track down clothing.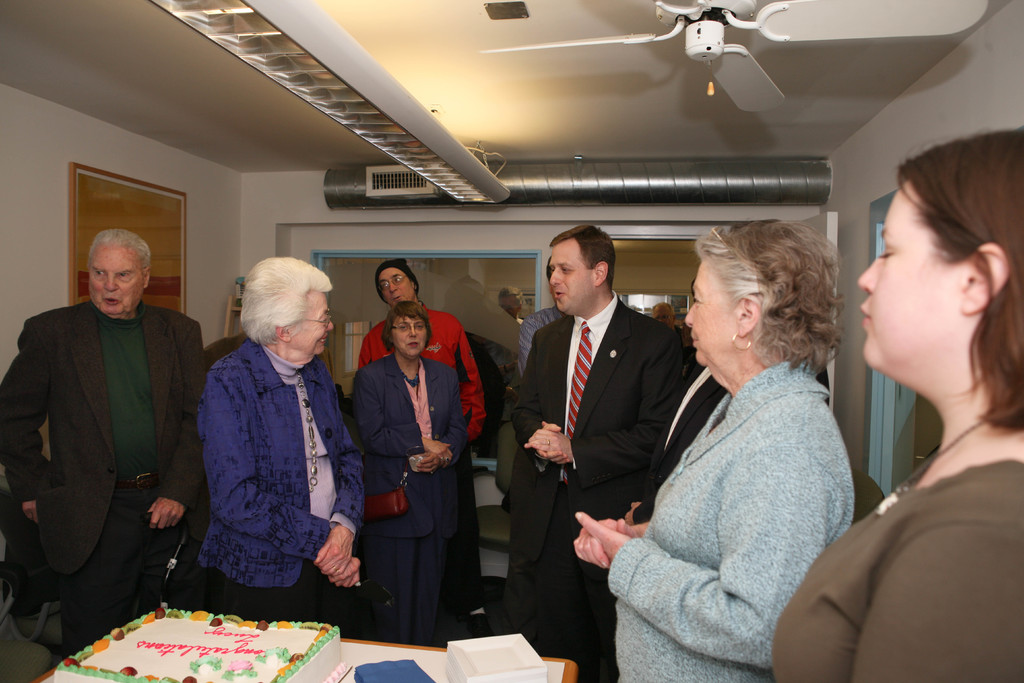
Tracked to detection(636, 361, 730, 524).
